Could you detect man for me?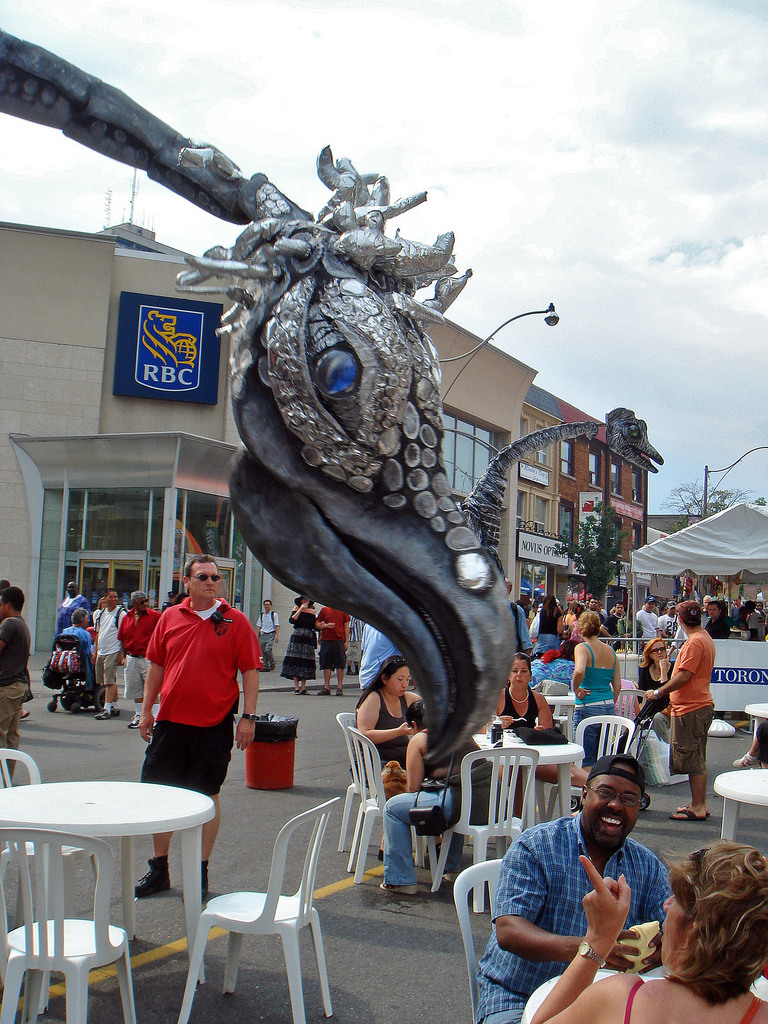
Detection result: {"left": 90, "top": 585, "right": 129, "bottom": 721}.
